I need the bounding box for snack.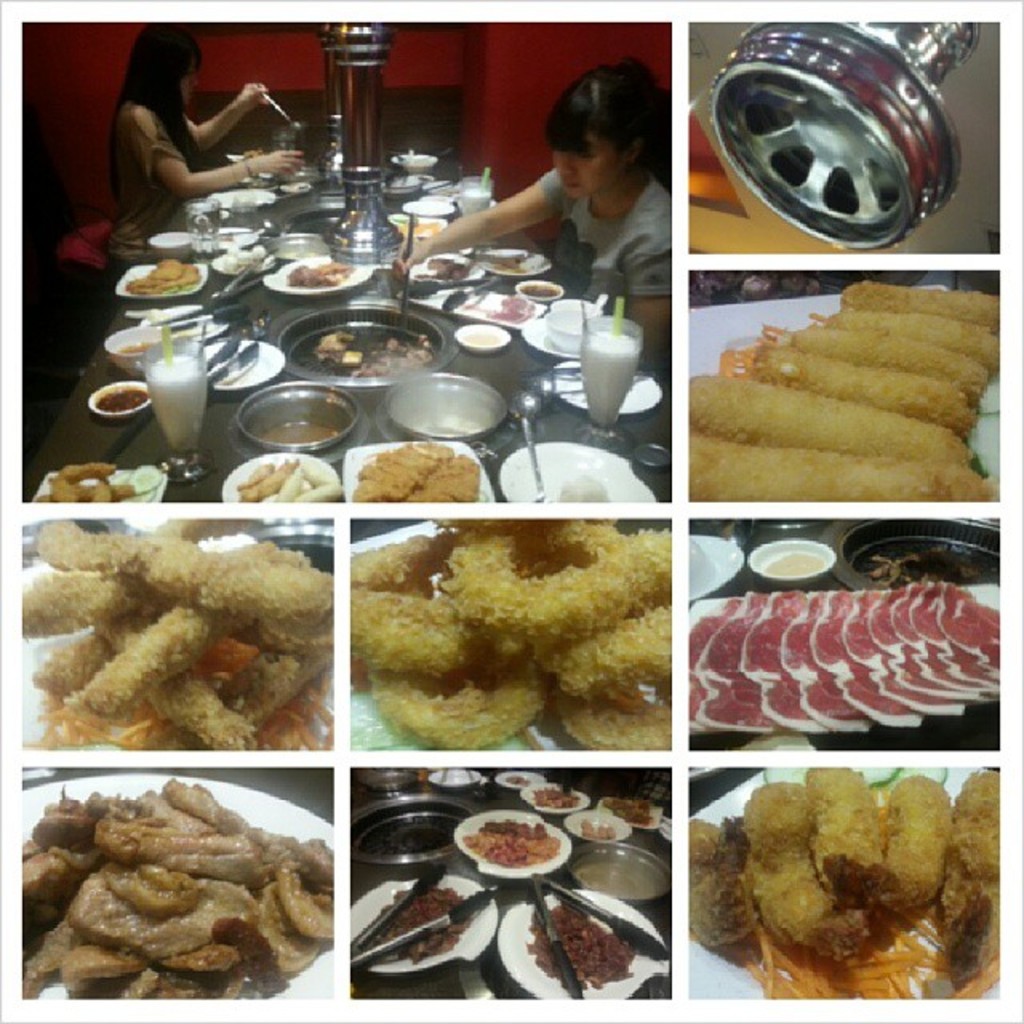
Here it is: select_region(534, 779, 579, 811).
